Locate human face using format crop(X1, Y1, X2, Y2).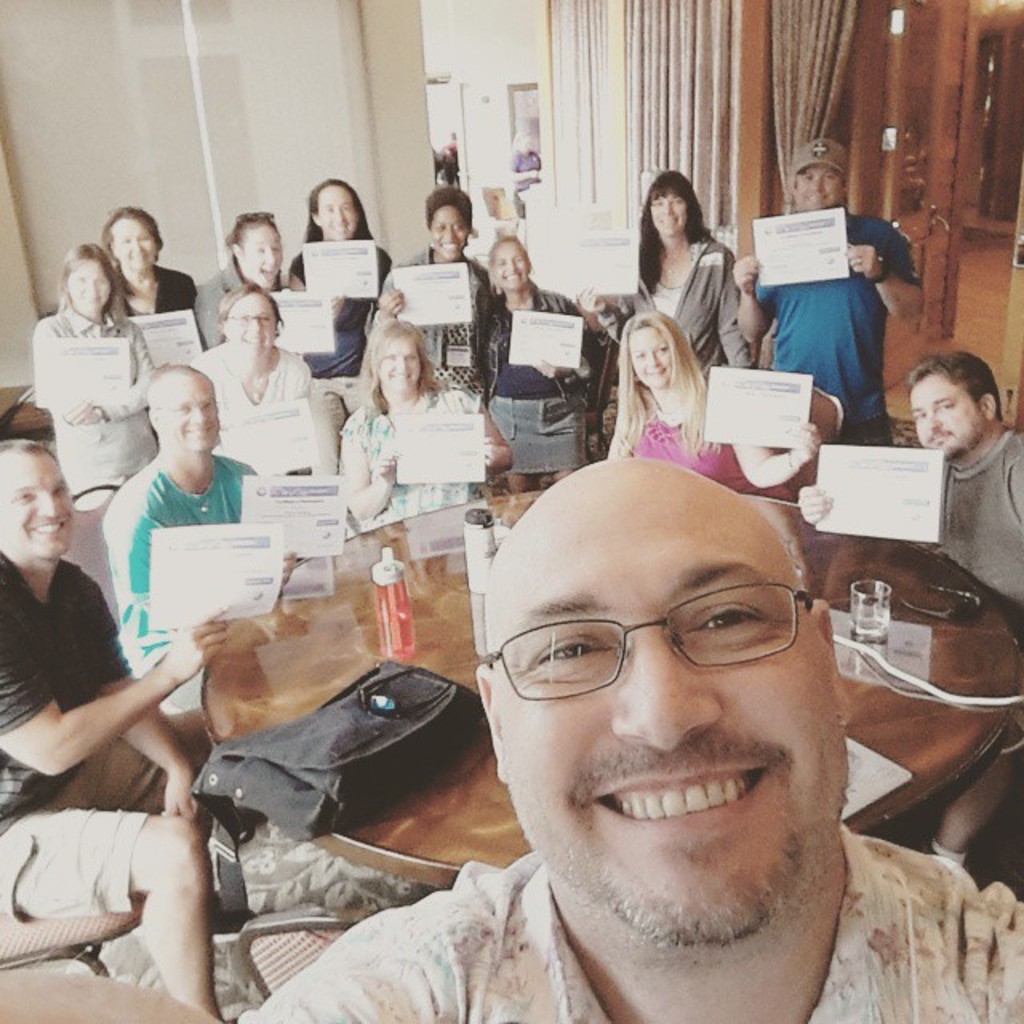
crop(238, 226, 283, 290).
